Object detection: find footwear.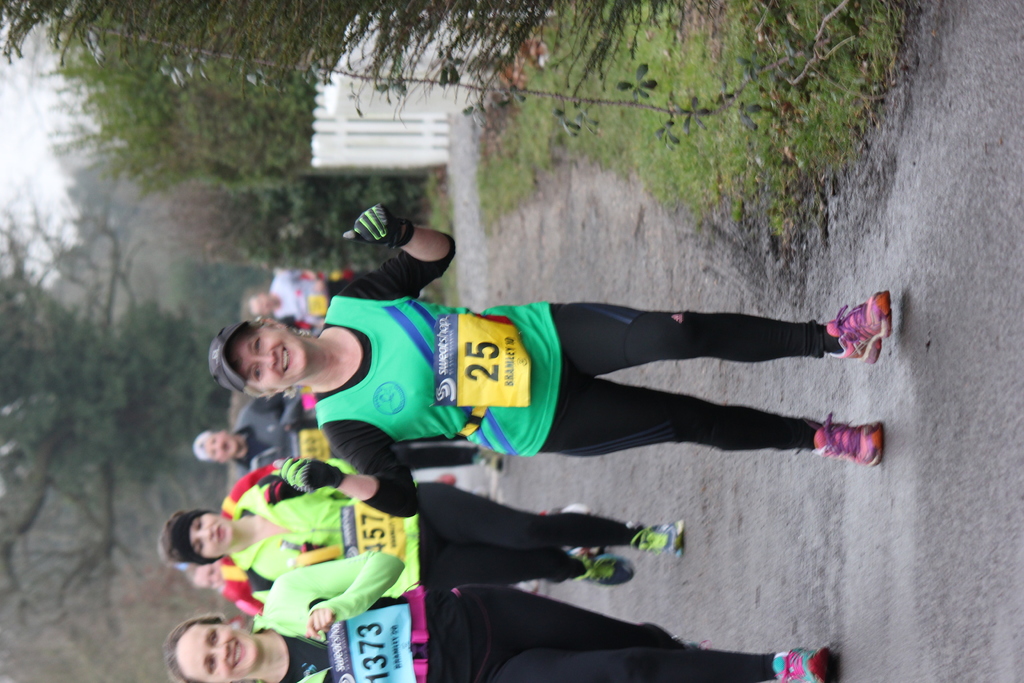
(811, 418, 895, 475).
